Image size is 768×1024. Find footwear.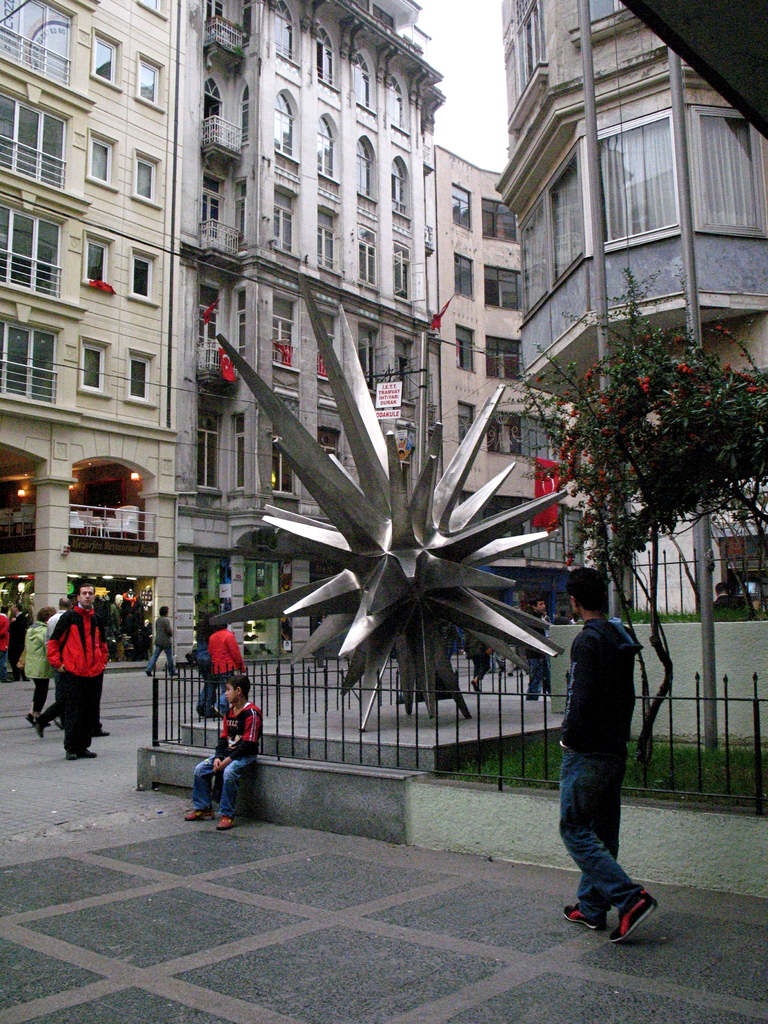
[x1=607, y1=879, x2=662, y2=946].
